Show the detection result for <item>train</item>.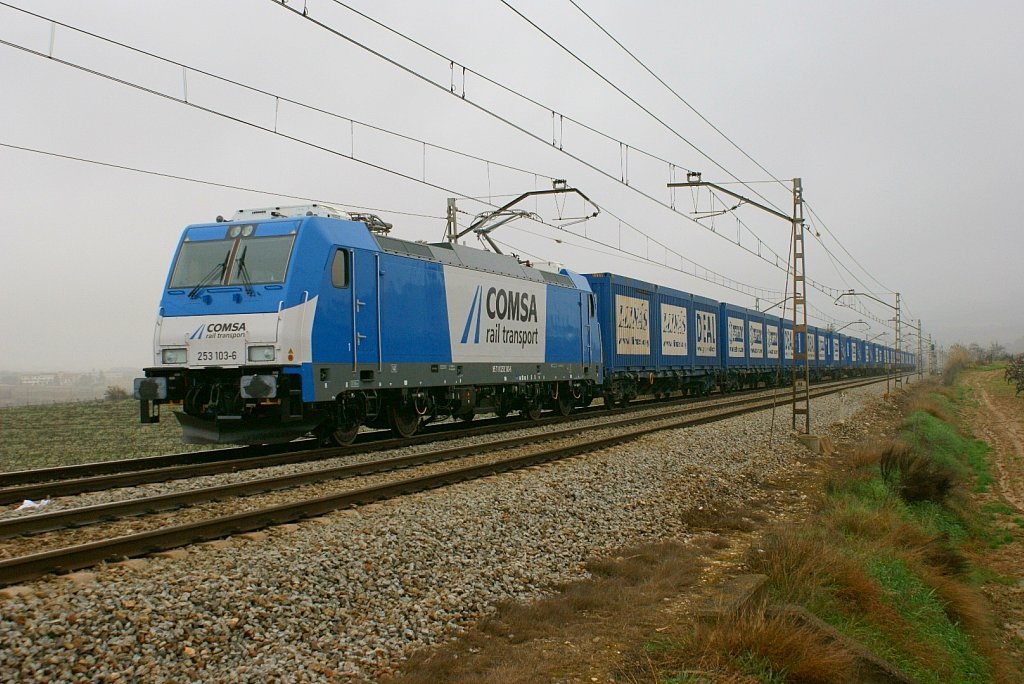
left=132, top=200, right=917, bottom=451.
